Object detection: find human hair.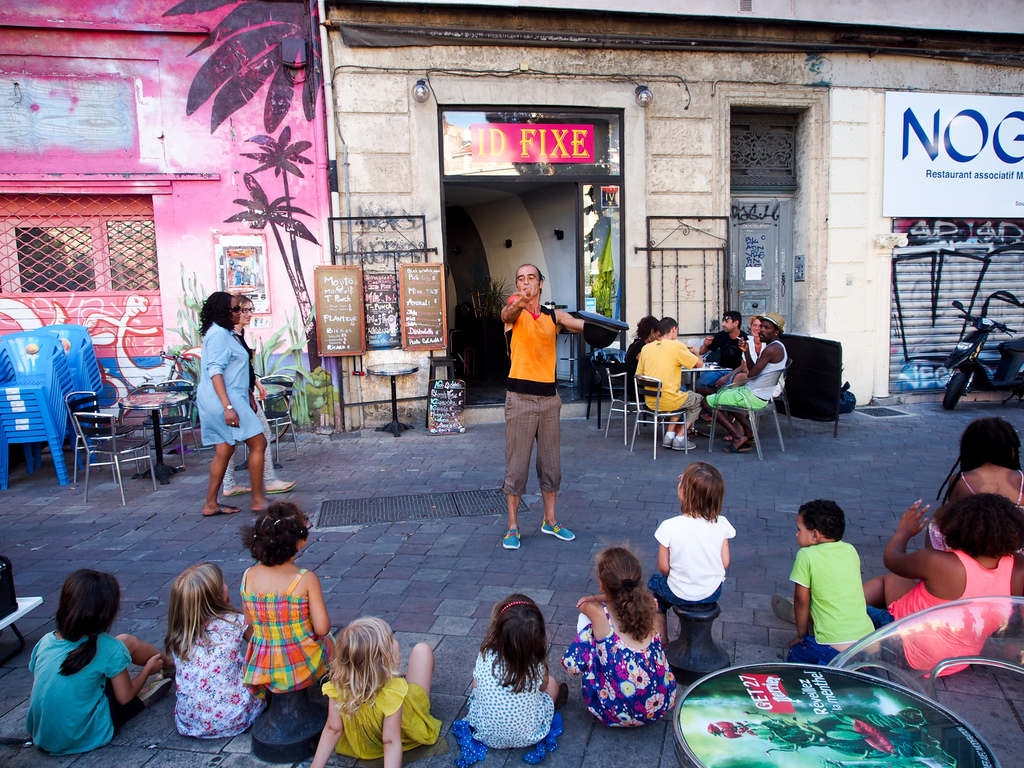
33/576/108/673.
